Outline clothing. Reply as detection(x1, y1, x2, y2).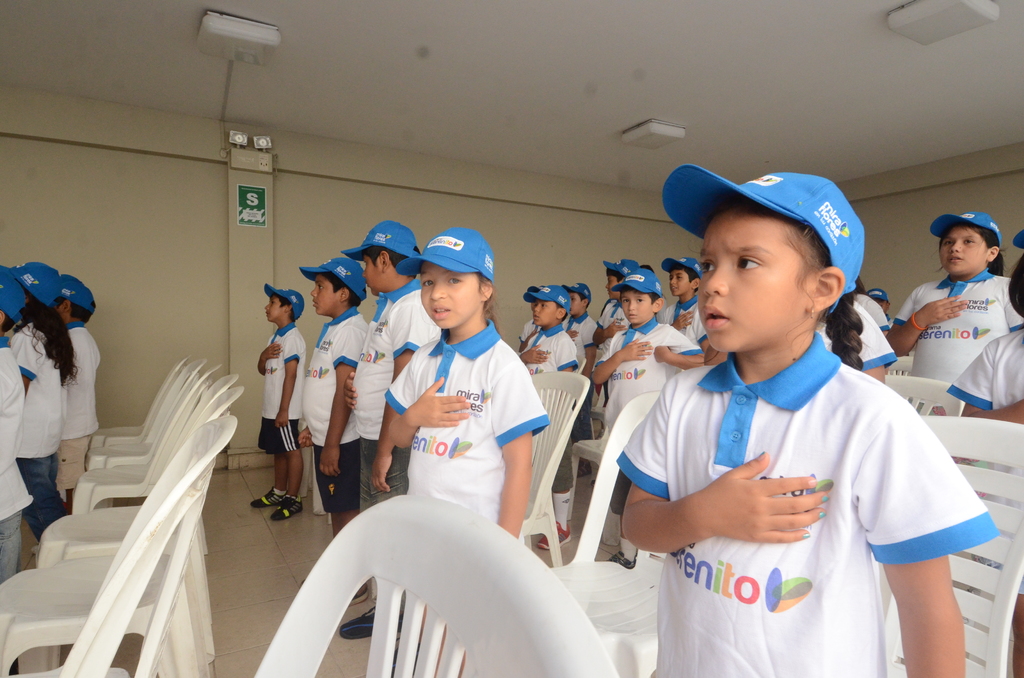
detection(666, 302, 696, 330).
